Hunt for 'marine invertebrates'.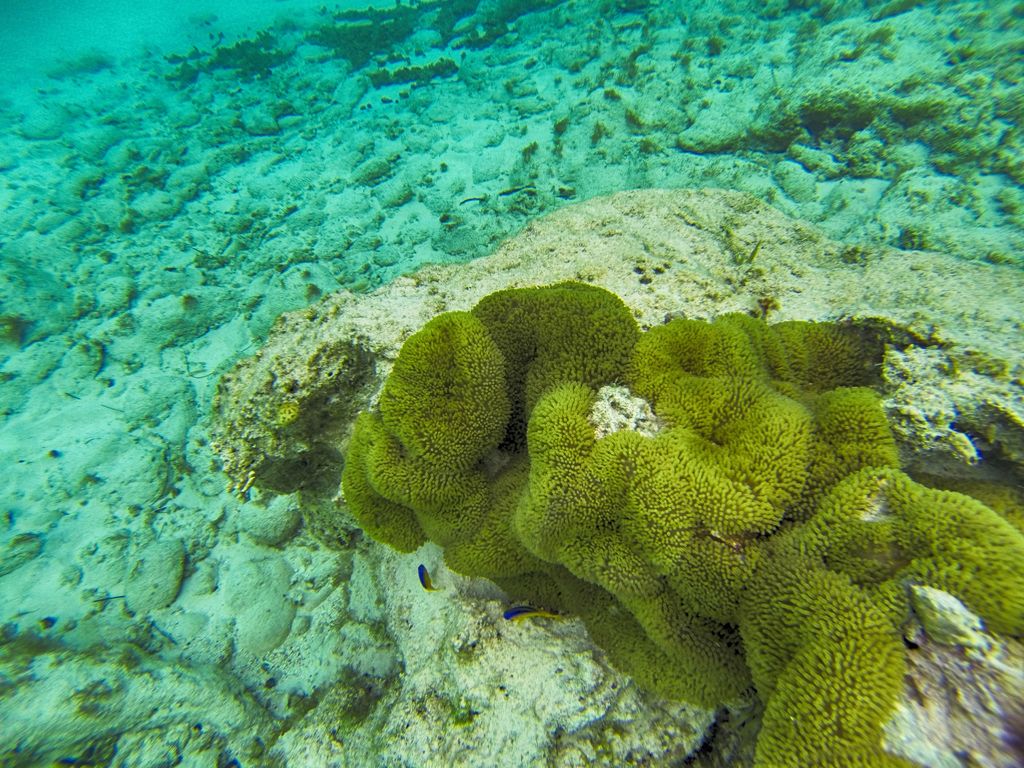
Hunted down at <bbox>687, 81, 988, 198</bbox>.
